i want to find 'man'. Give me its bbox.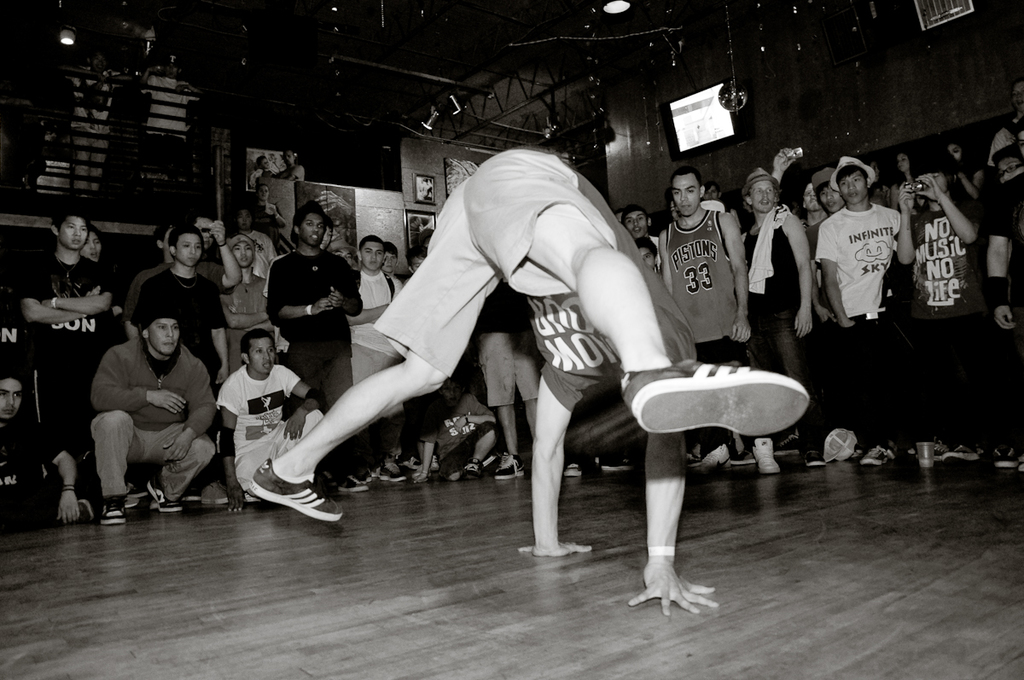
[95, 311, 223, 525].
